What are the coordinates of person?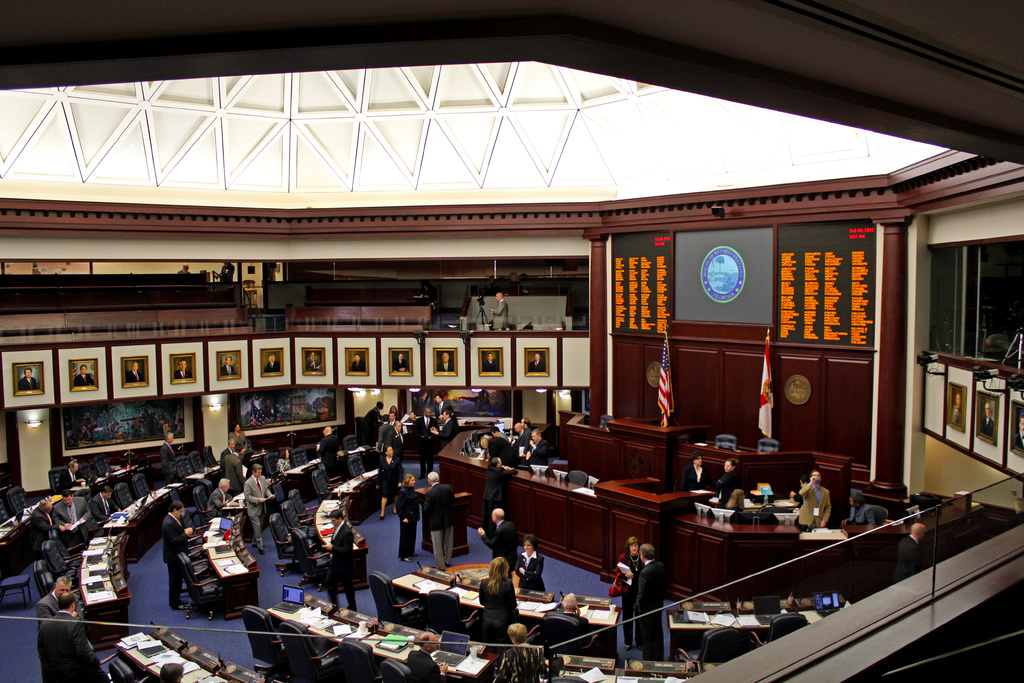
region(378, 448, 404, 509).
